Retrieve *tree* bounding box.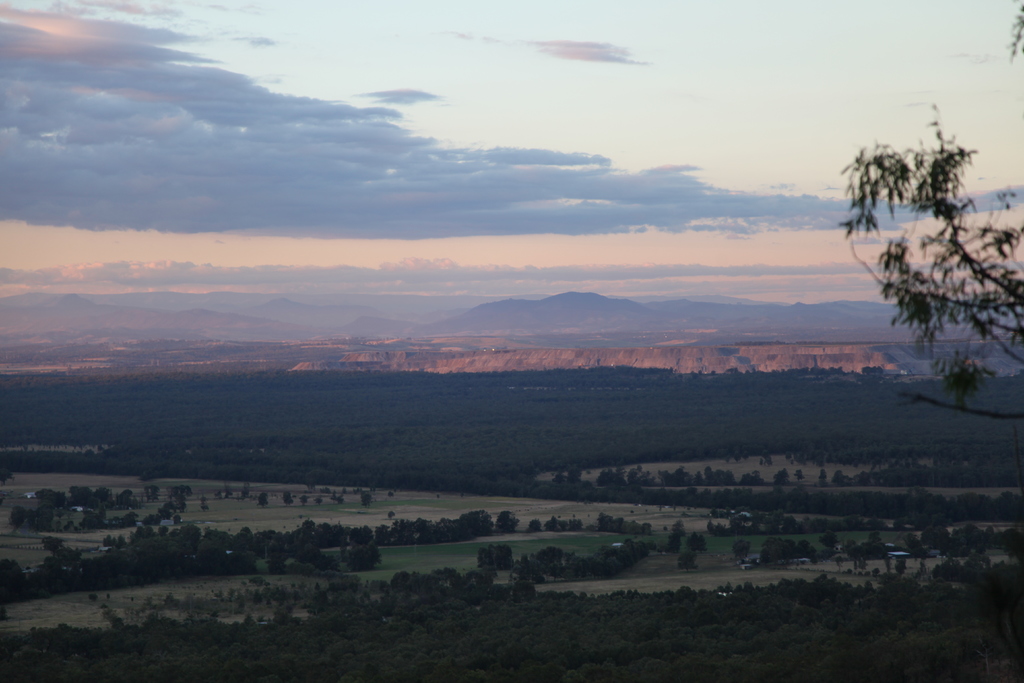
Bounding box: [35, 507, 54, 532].
